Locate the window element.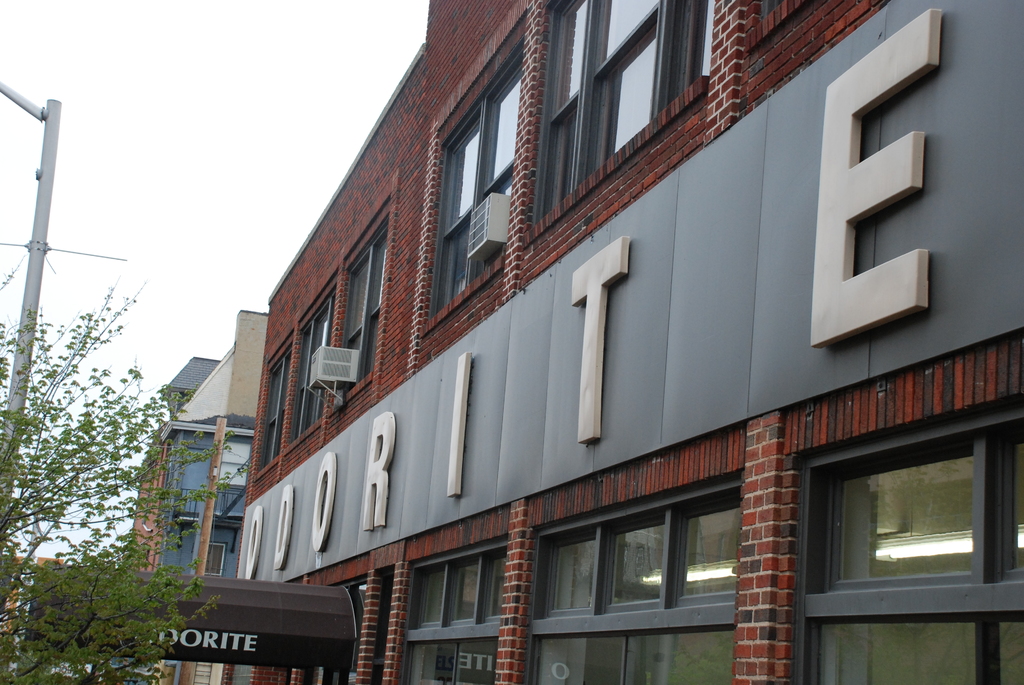
Element bbox: <bbox>388, 540, 511, 684</bbox>.
